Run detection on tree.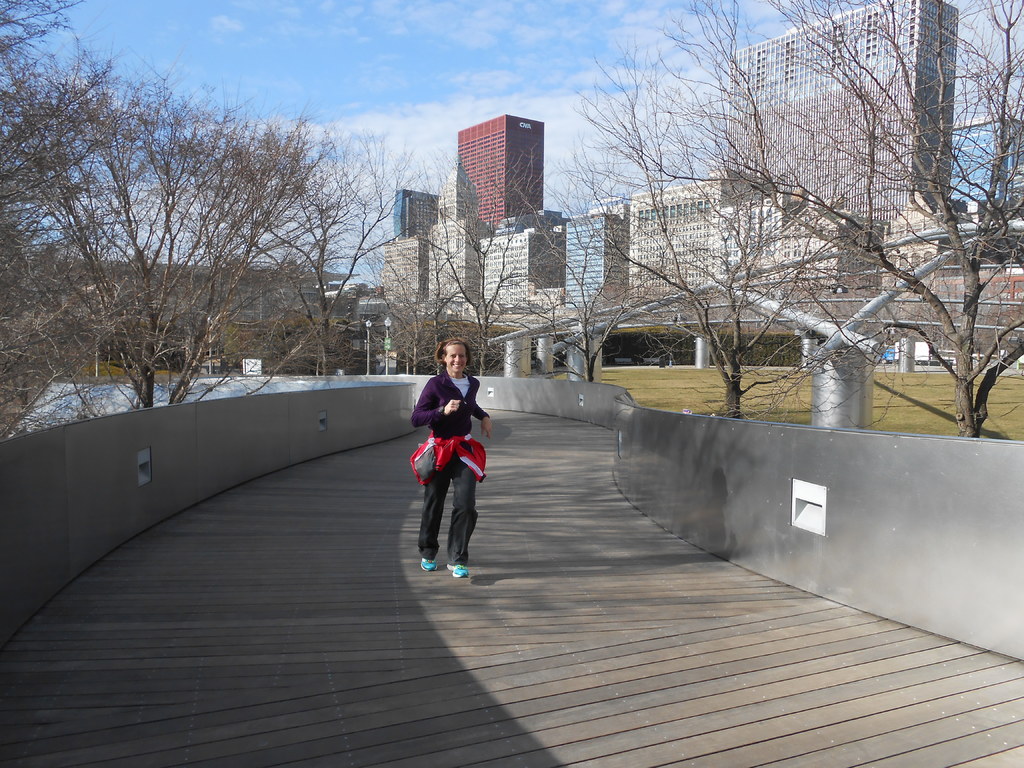
Result: select_region(501, 181, 664, 385).
